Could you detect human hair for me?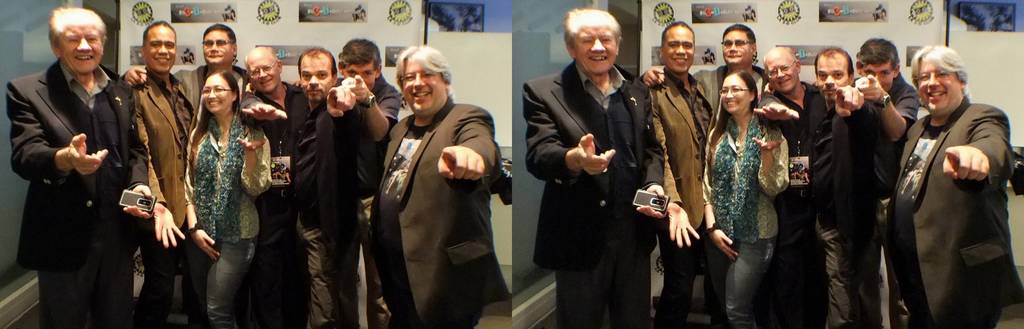
Detection result: (816, 44, 854, 82).
